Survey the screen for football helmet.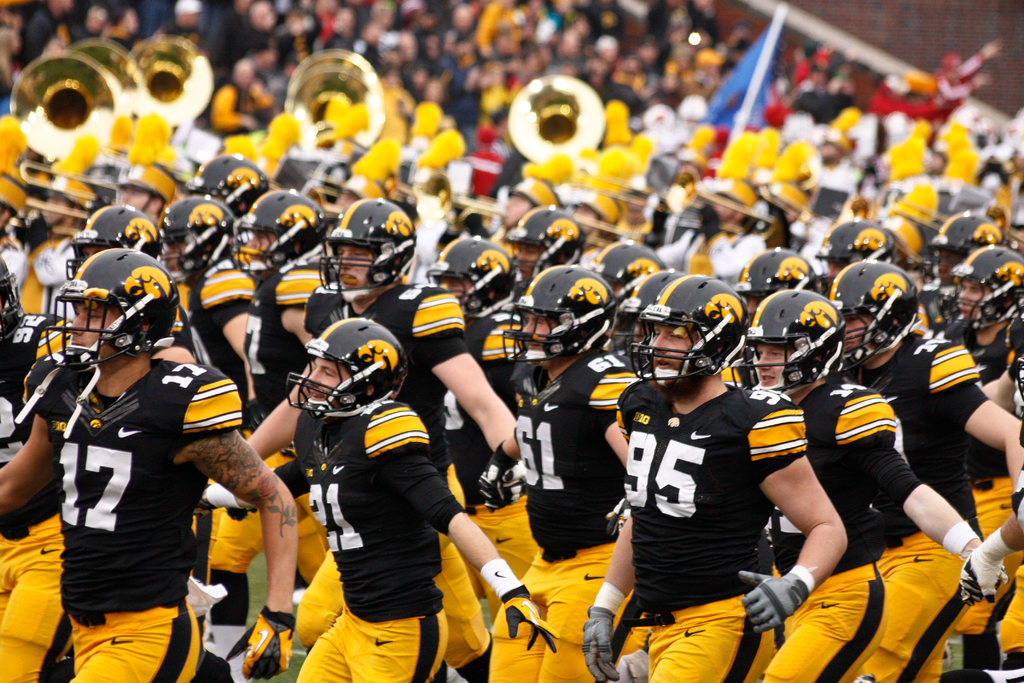
Survey found: Rect(42, 248, 178, 372).
